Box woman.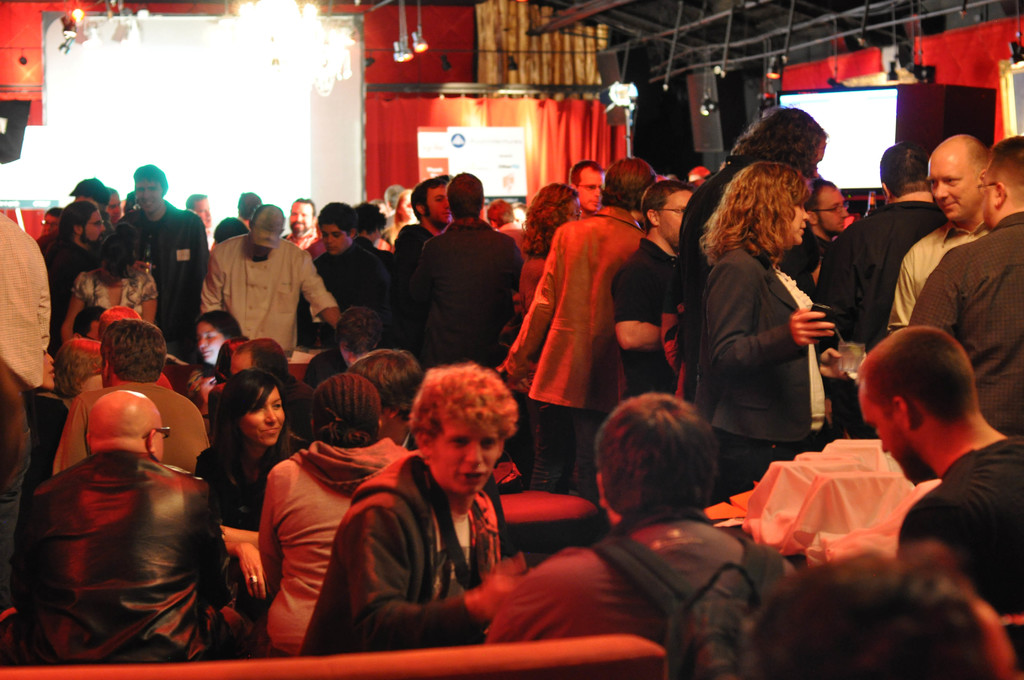
bbox(291, 359, 532, 653).
